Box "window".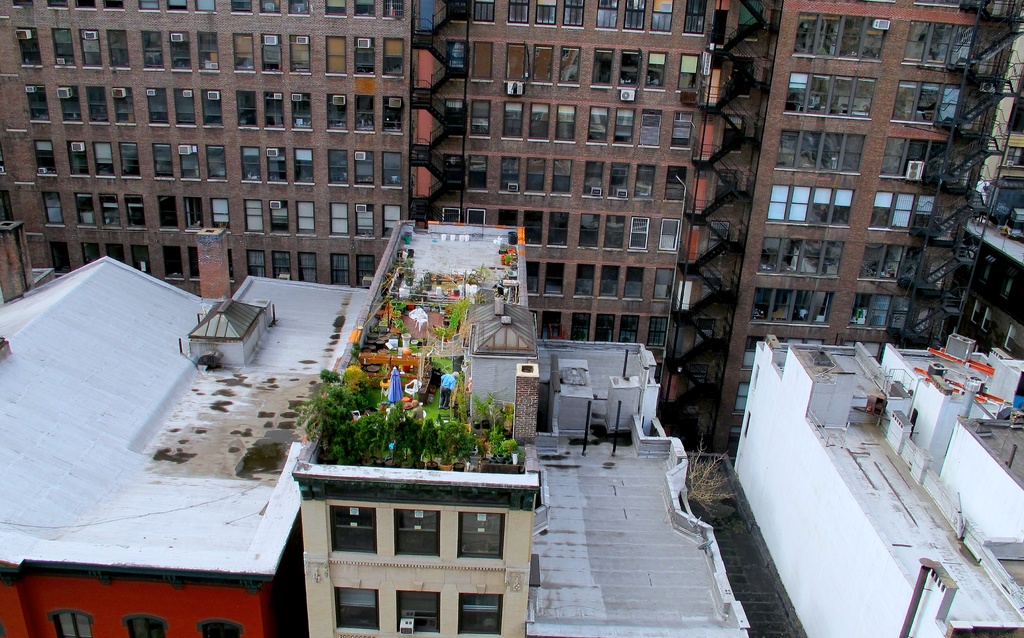
<box>186,246,196,277</box>.
